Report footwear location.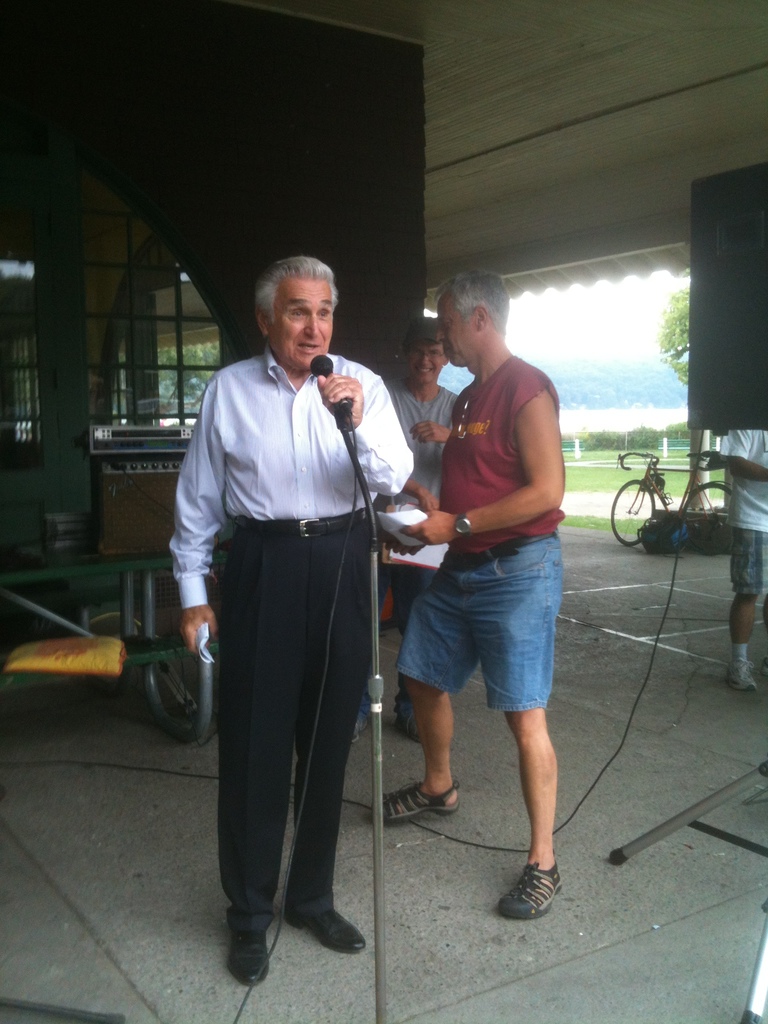
Report: 499, 847, 573, 925.
